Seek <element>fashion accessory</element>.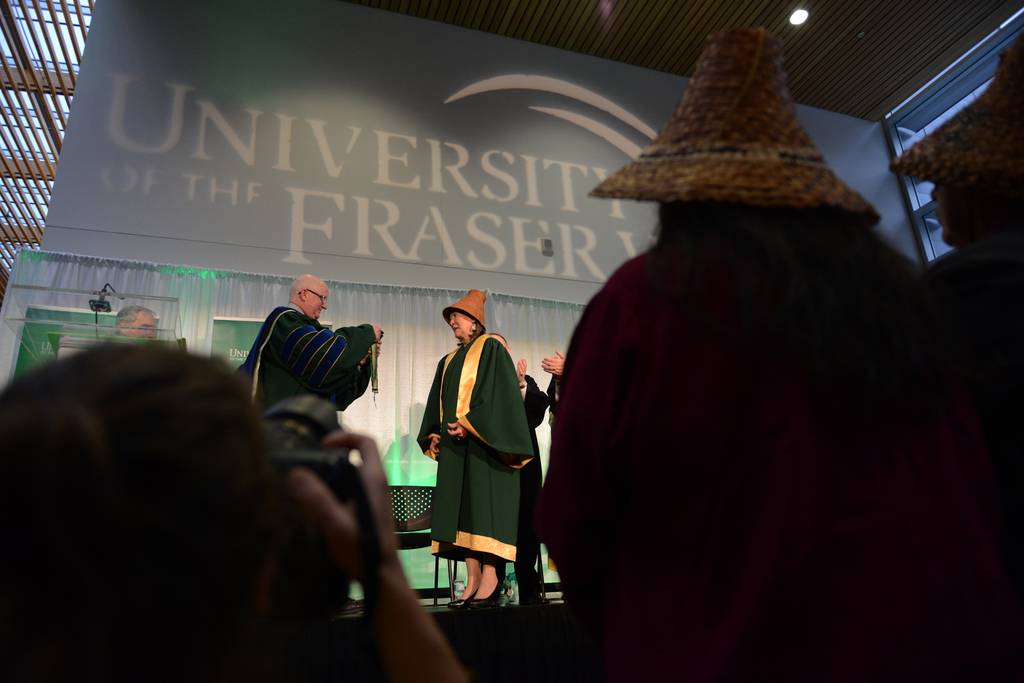
469, 323, 476, 328.
